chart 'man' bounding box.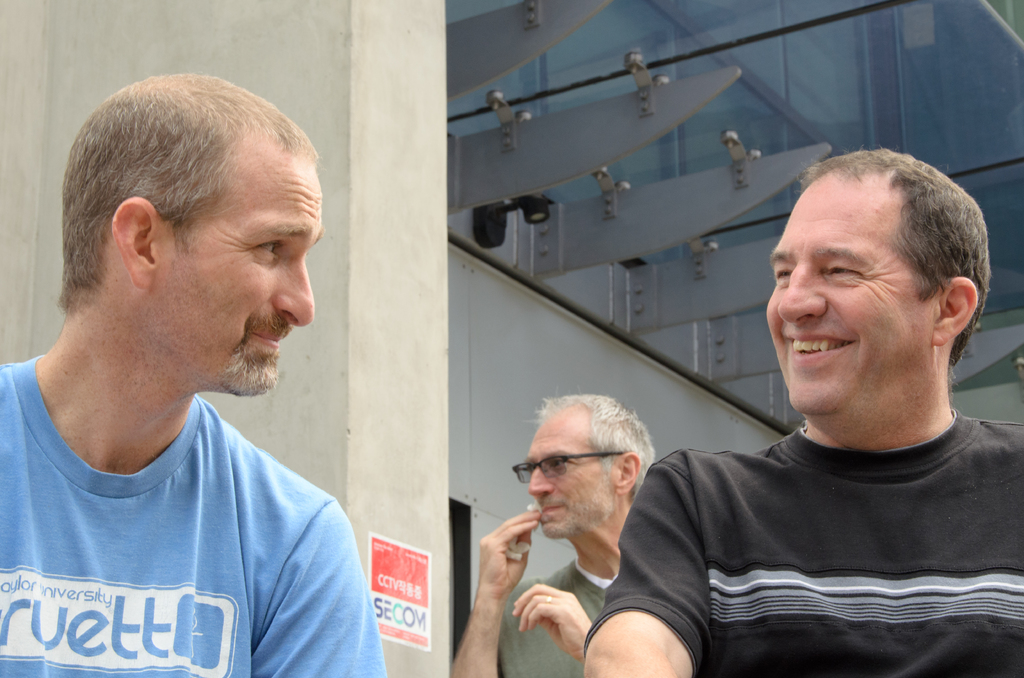
Charted: [582,144,1023,677].
